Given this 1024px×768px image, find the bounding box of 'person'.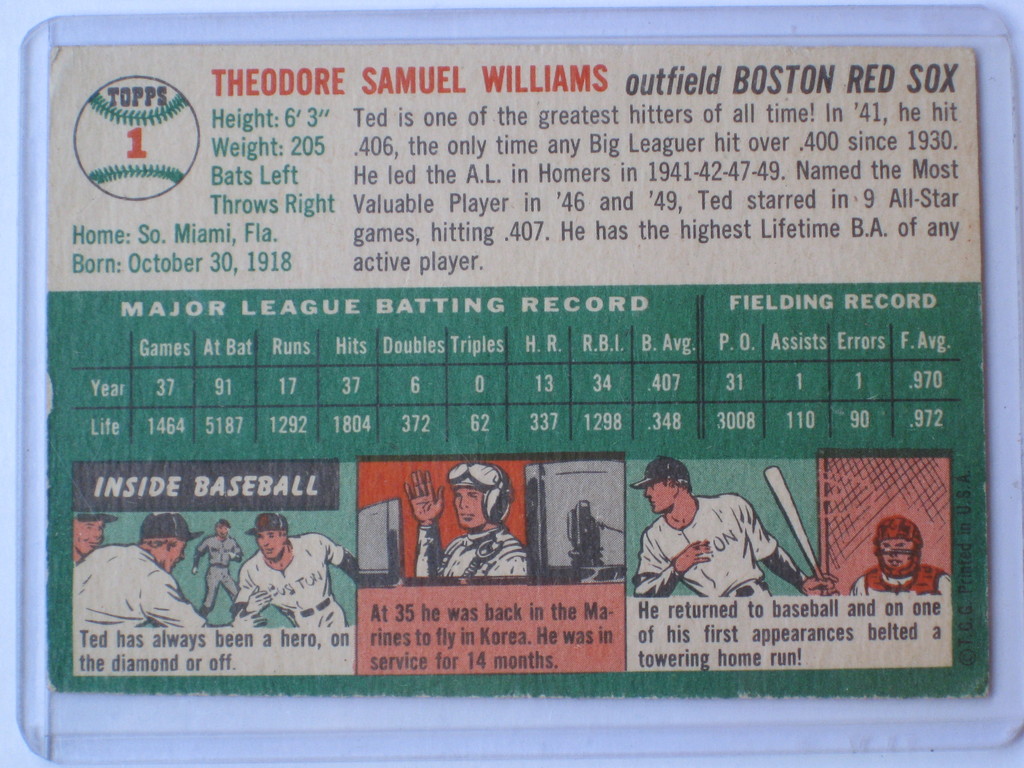
232 514 358 630.
